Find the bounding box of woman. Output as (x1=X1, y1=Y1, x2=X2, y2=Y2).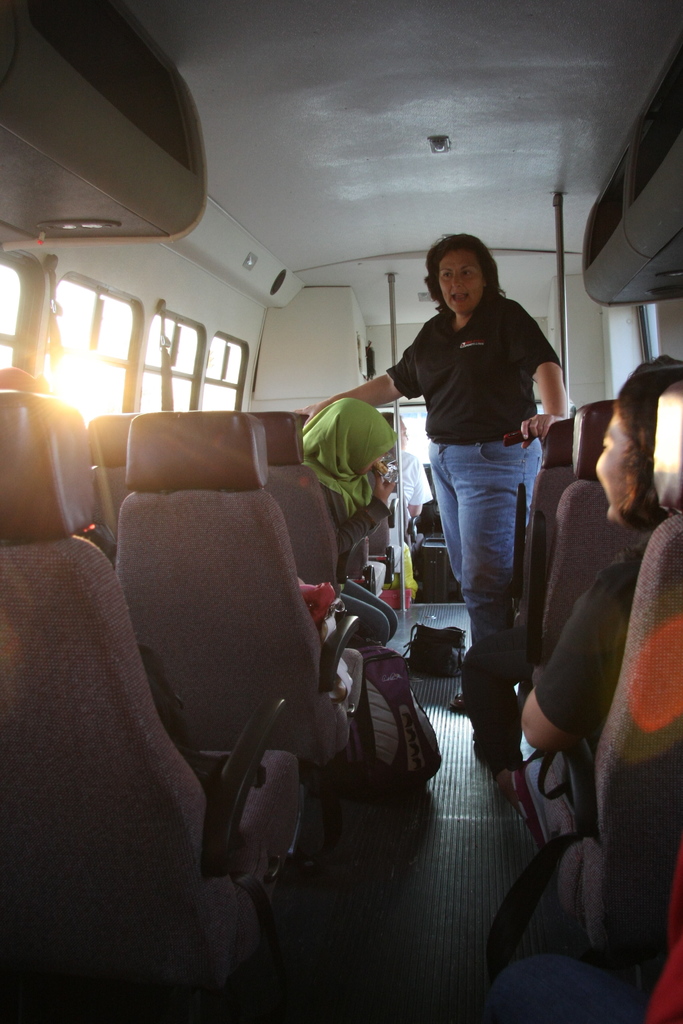
(x1=518, y1=358, x2=682, y2=776).
